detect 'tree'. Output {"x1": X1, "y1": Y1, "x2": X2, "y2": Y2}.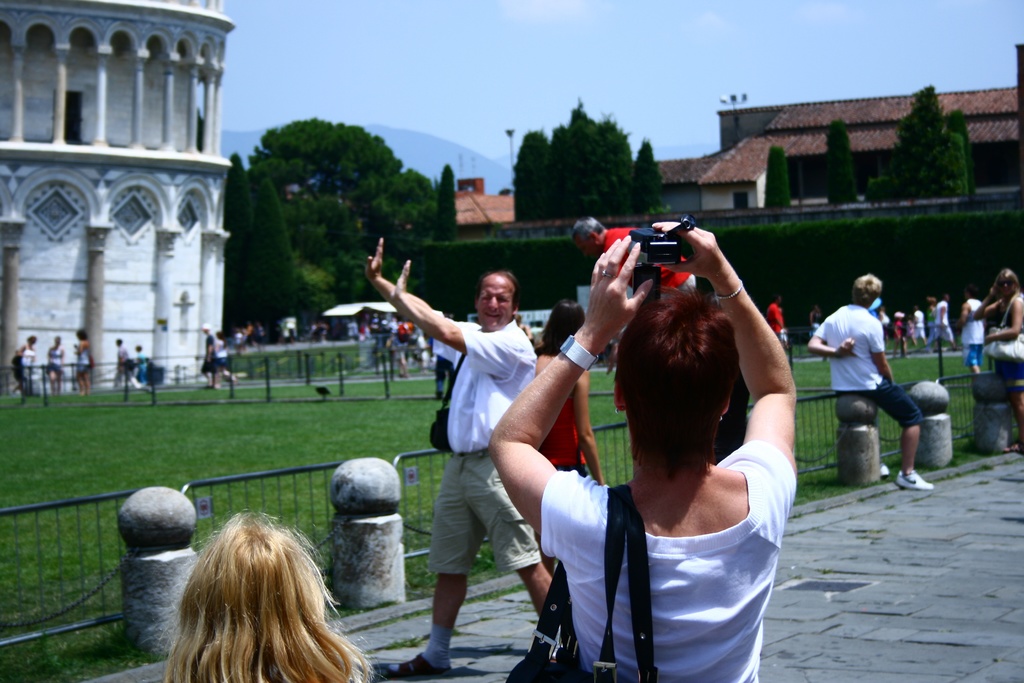
{"x1": 248, "y1": 156, "x2": 308, "y2": 340}.
